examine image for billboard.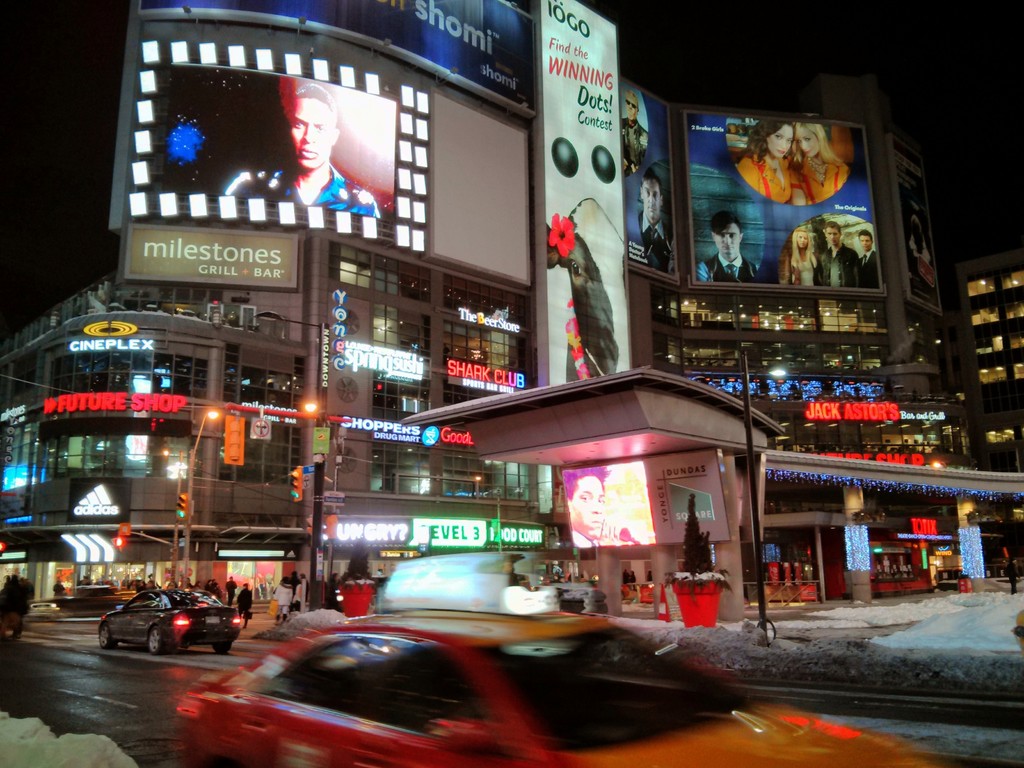
Examination result: pyautogui.locateOnScreen(150, 0, 529, 114).
